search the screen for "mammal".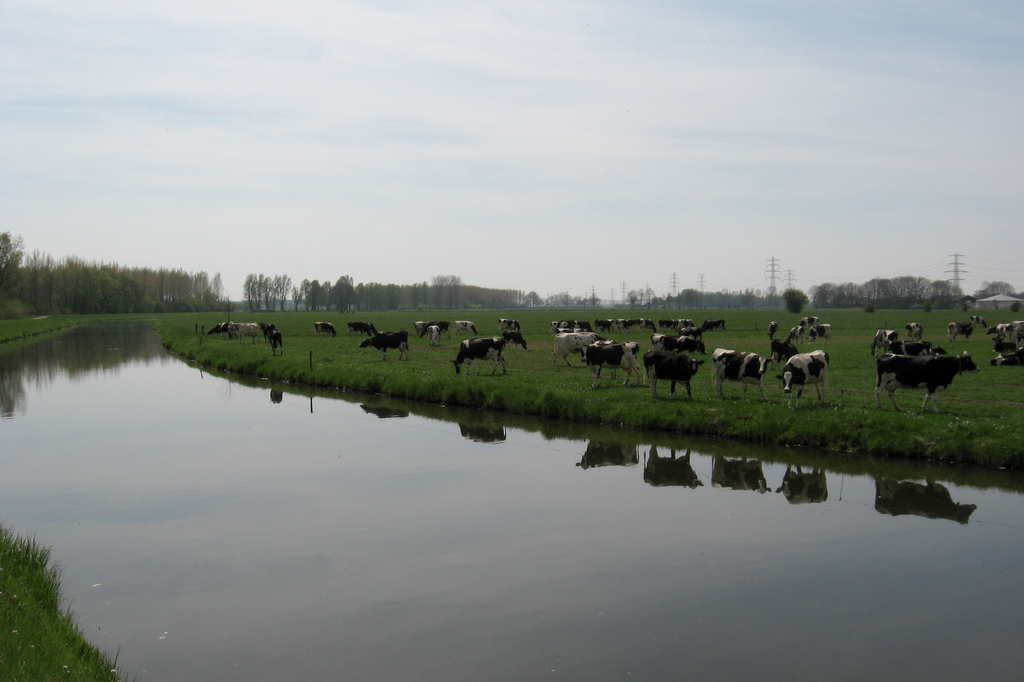
Found at [left=986, top=321, right=1012, bottom=339].
